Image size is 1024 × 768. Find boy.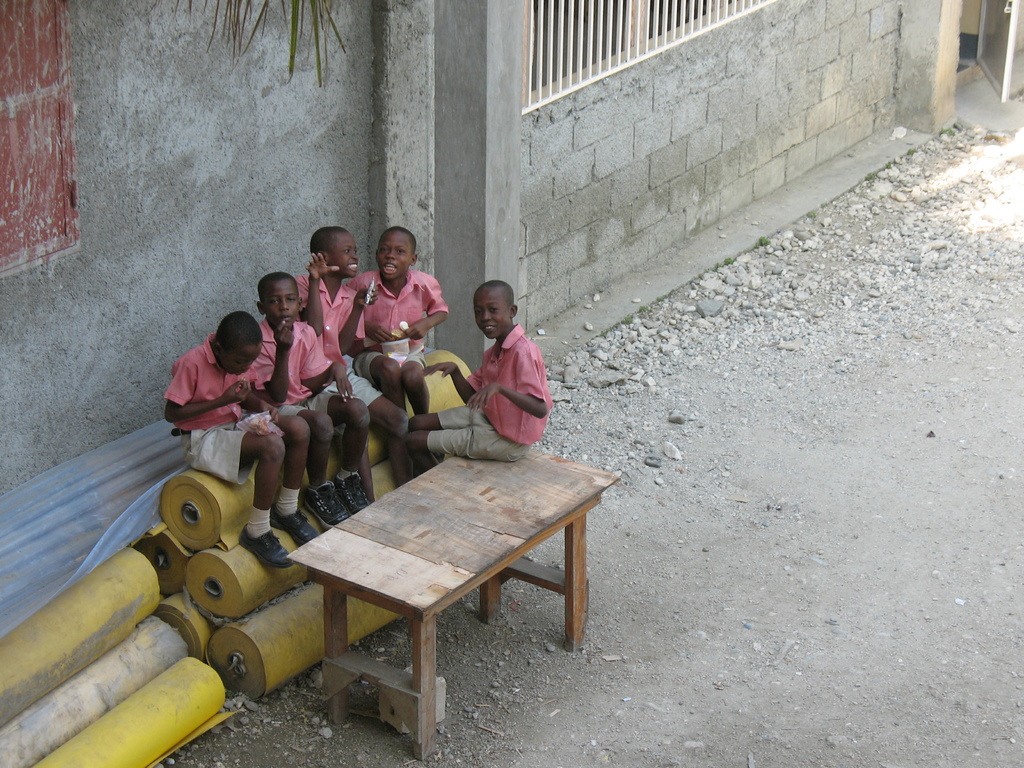
select_region(433, 273, 560, 467).
